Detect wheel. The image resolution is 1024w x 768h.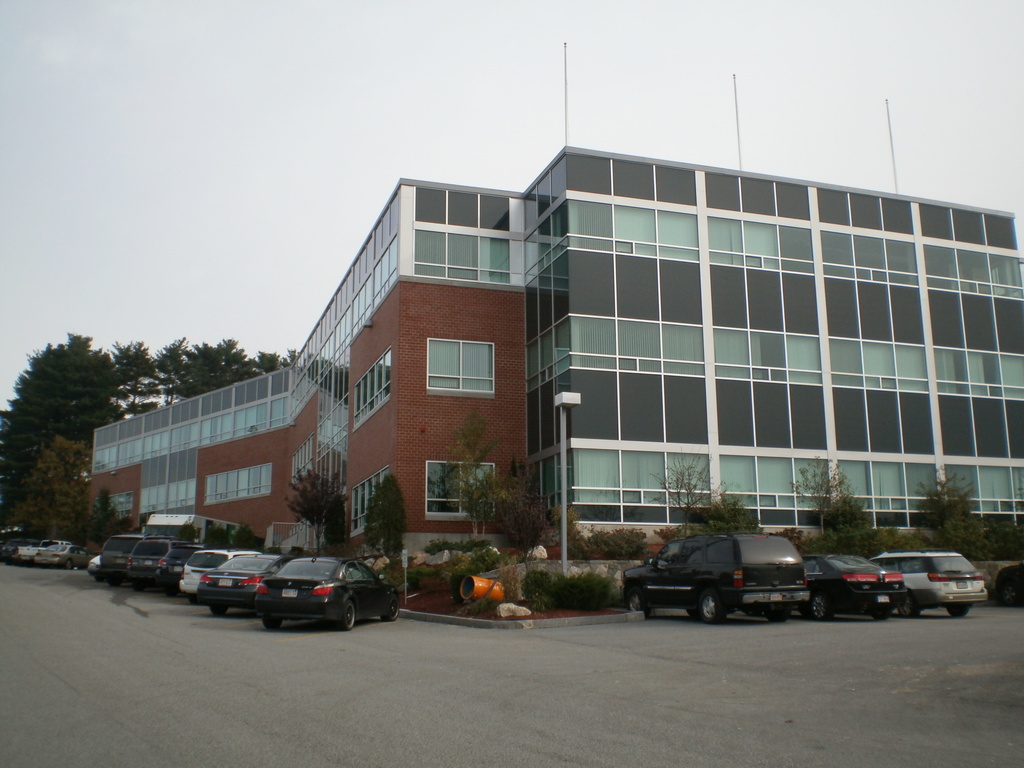
209, 602, 227, 615.
